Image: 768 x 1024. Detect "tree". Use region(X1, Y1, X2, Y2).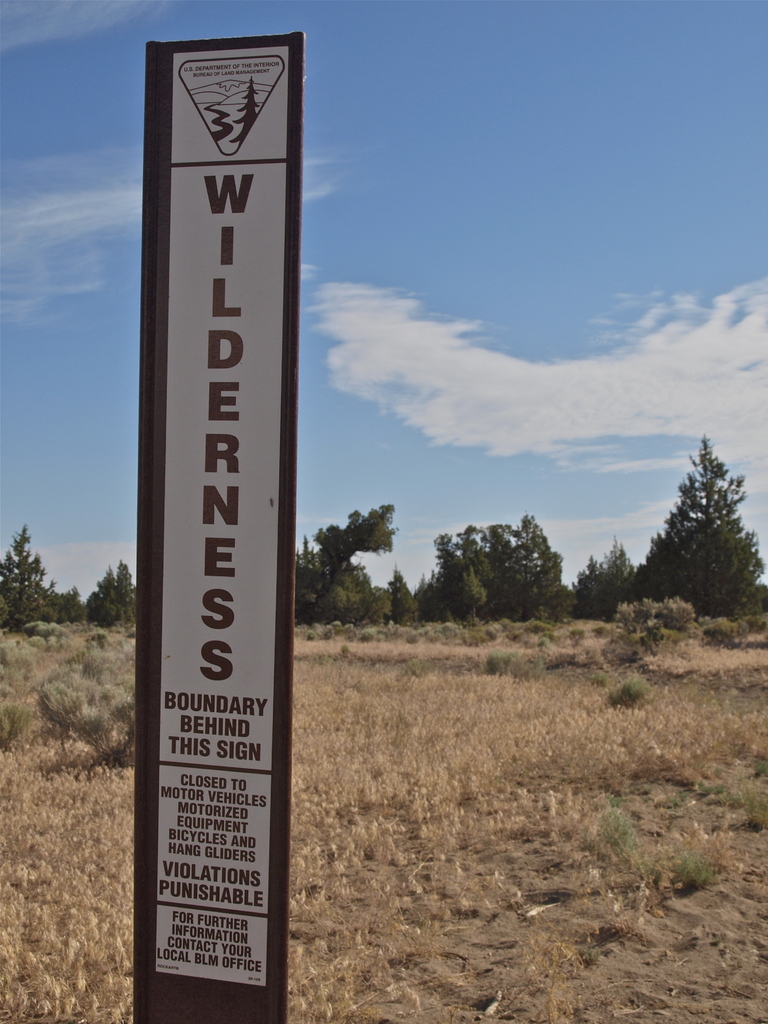
region(419, 499, 572, 618).
